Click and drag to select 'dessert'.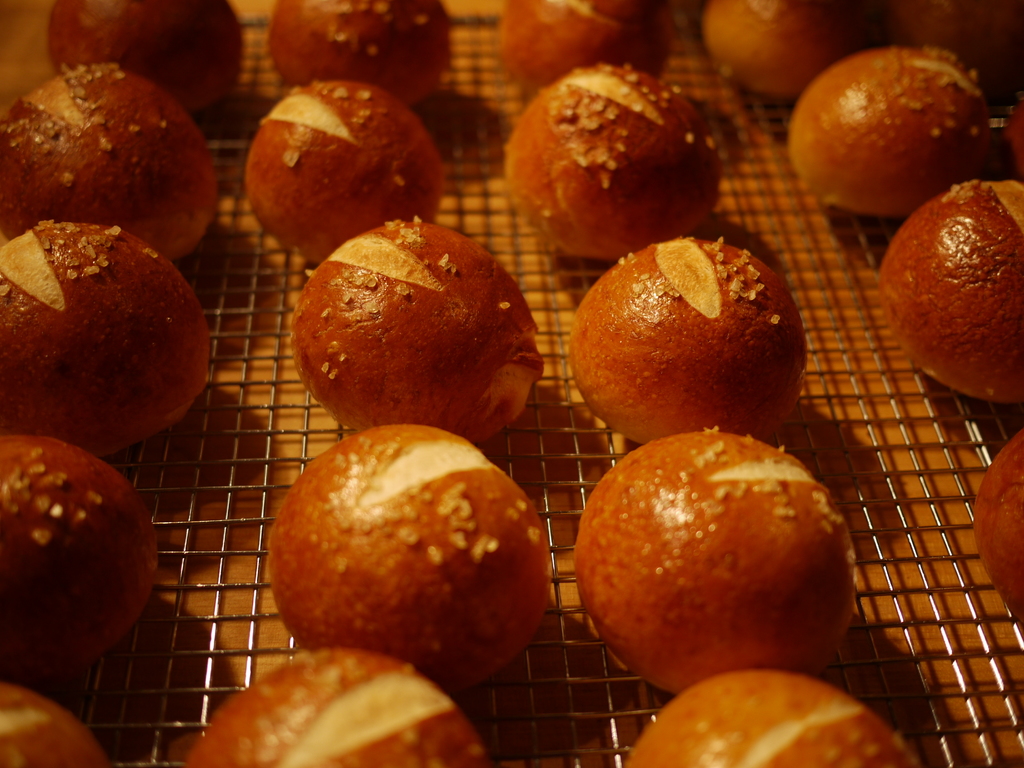
Selection: (x1=976, y1=430, x2=1023, y2=616).
